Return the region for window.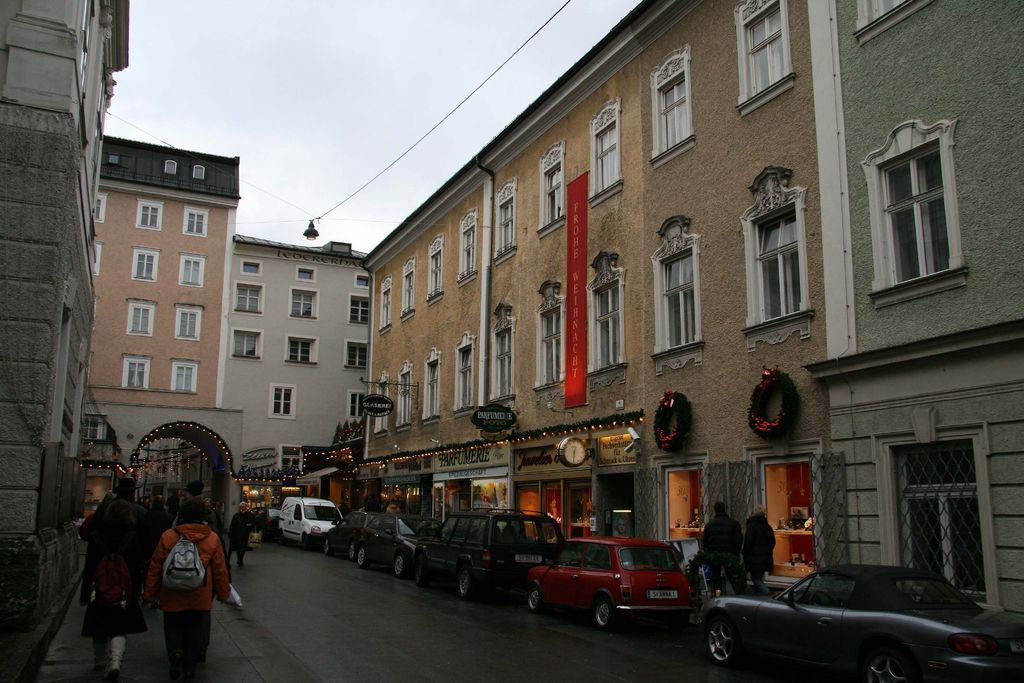
374, 277, 395, 331.
